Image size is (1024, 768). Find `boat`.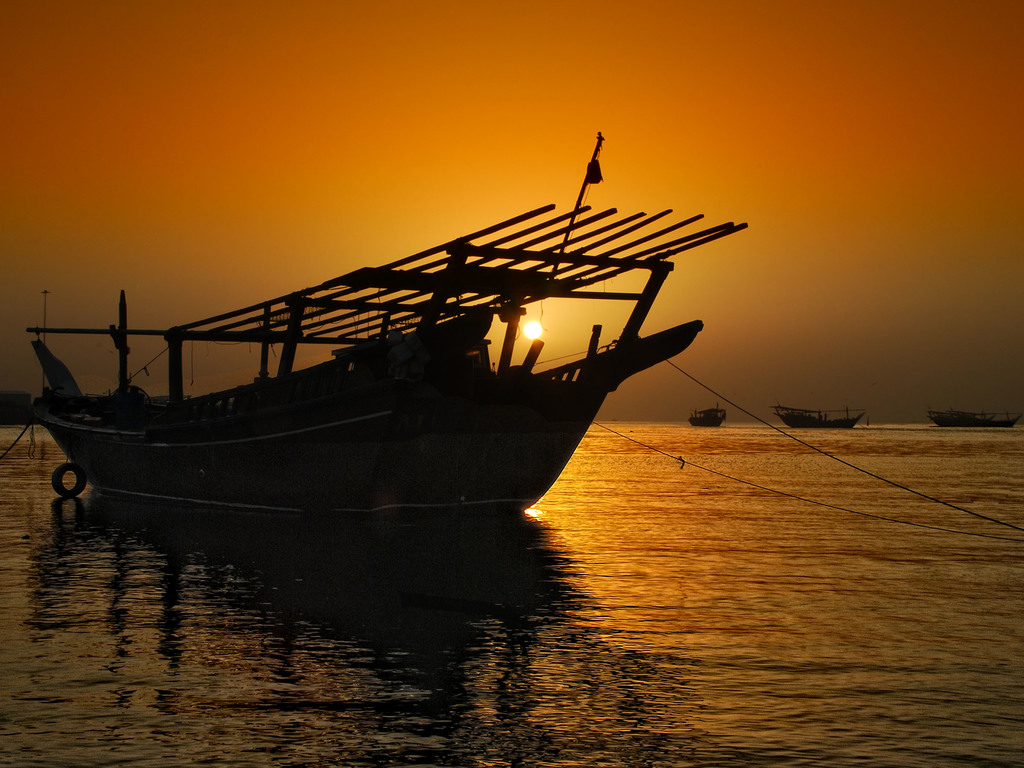
<bbox>0, 125, 830, 523</bbox>.
